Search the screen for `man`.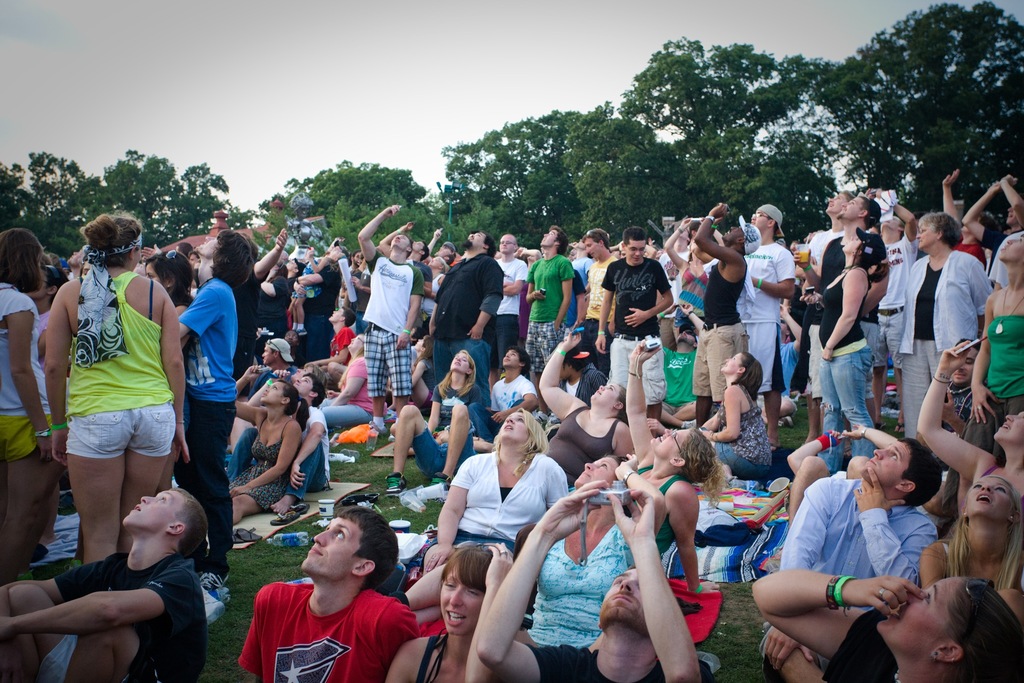
Found at <bbox>966, 173, 1023, 252</bbox>.
